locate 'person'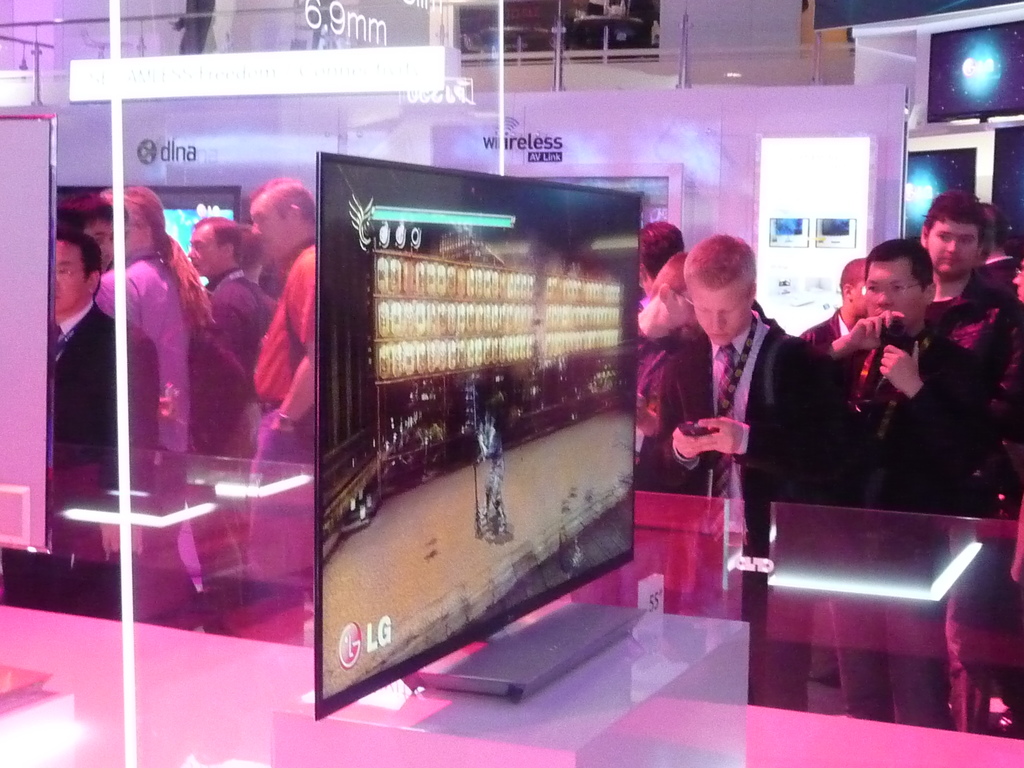
<region>55, 233, 169, 460</region>
